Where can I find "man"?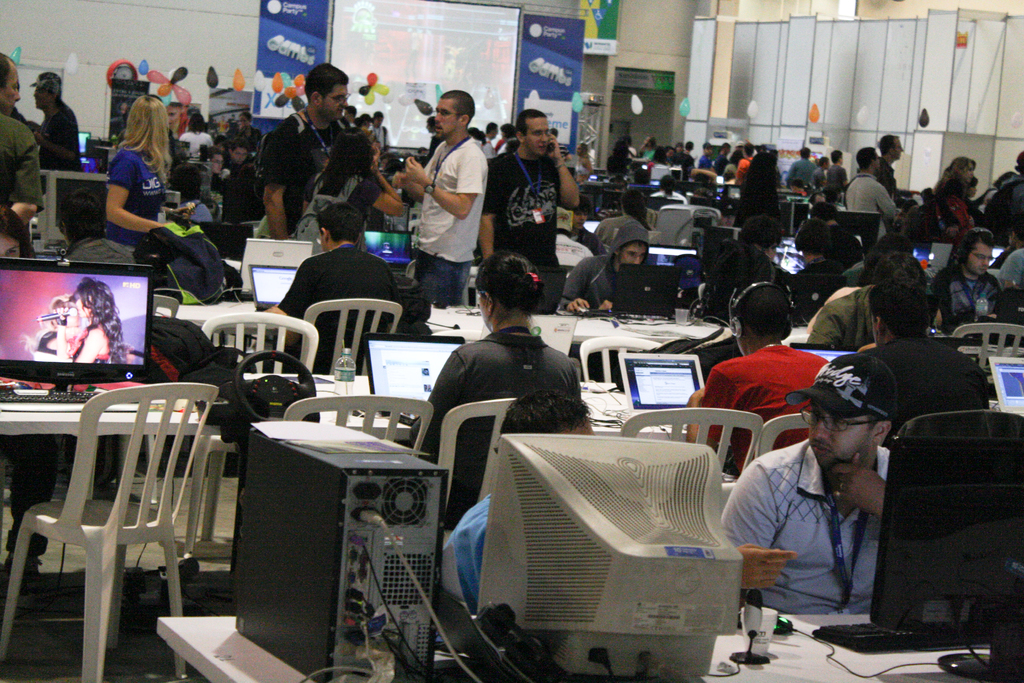
You can find it at crop(560, 218, 653, 313).
